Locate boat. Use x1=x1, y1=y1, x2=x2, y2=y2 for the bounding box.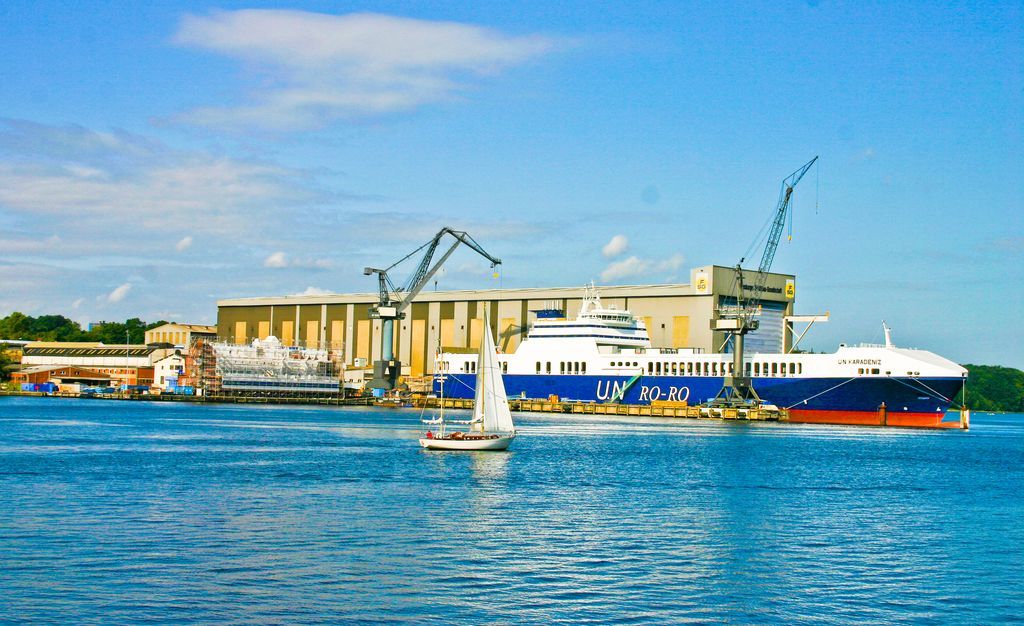
x1=423, y1=285, x2=970, y2=433.
